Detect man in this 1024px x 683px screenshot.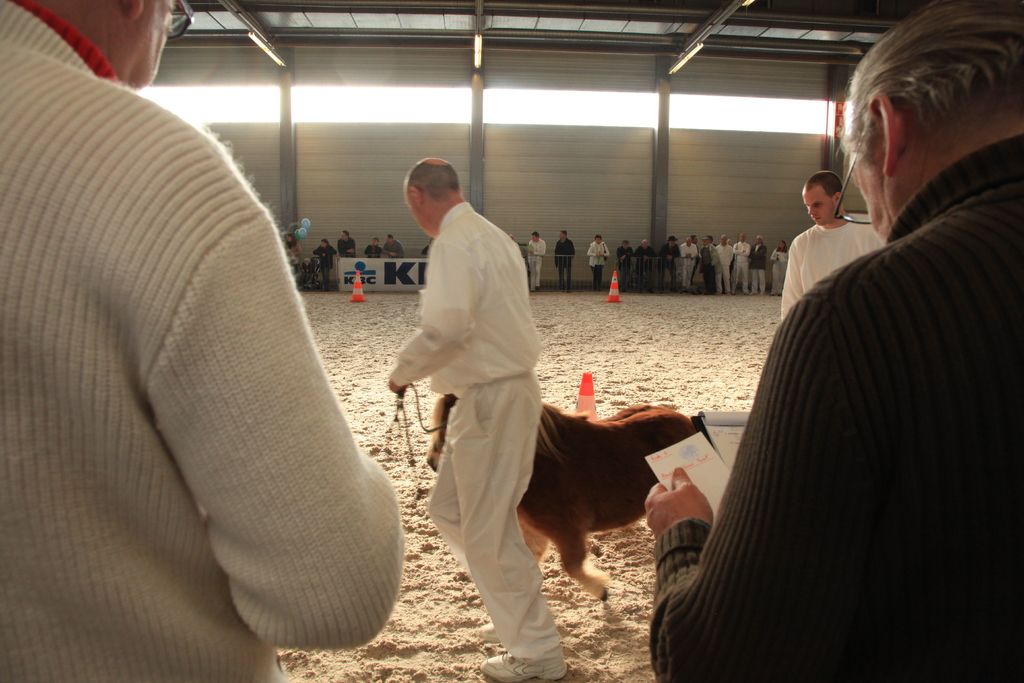
Detection: [x1=387, y1=155, x2=570, y2=682].
